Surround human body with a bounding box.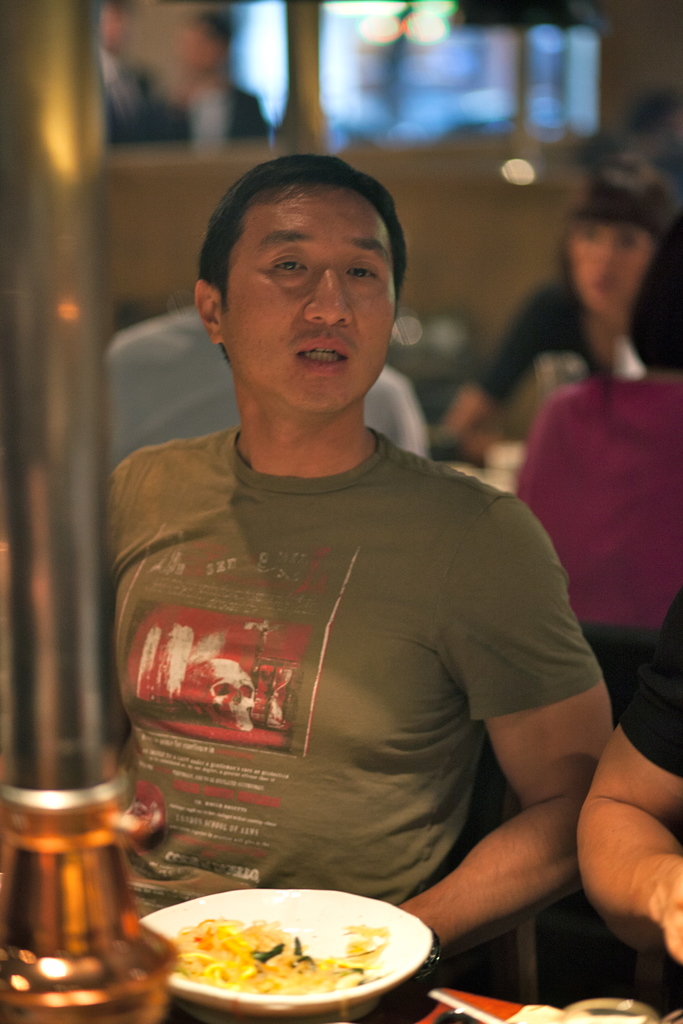
x1=101, y1=216, x2=629, y2=1023.
